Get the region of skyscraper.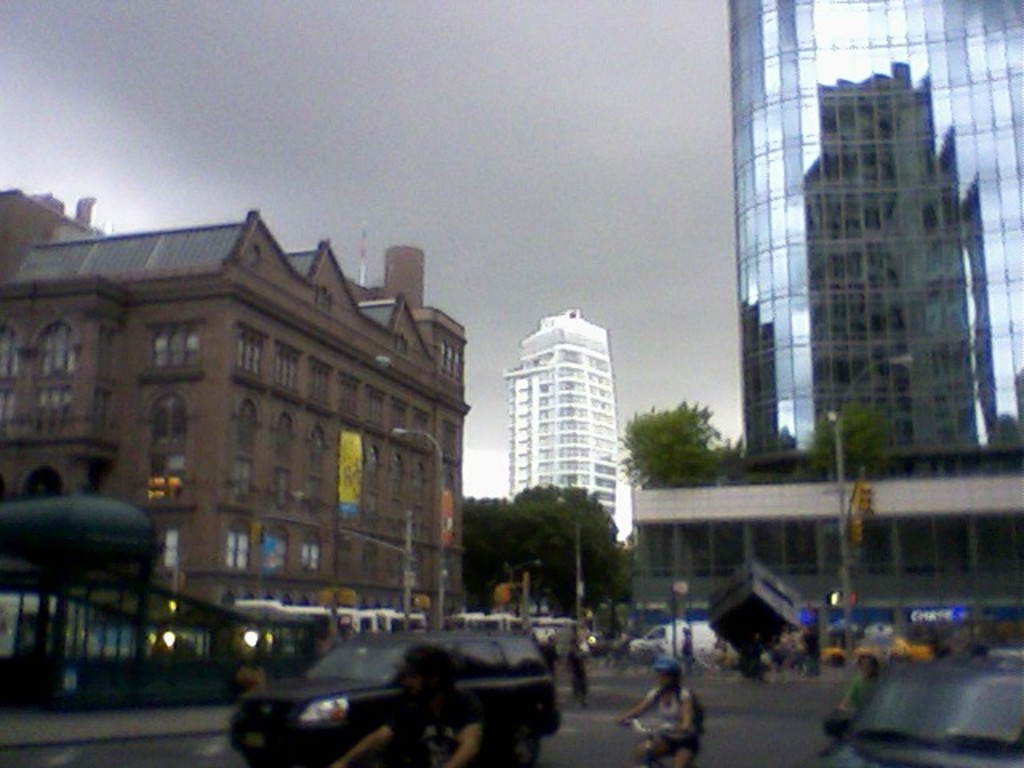
left=501, top=306, right=606, bottom=515.
